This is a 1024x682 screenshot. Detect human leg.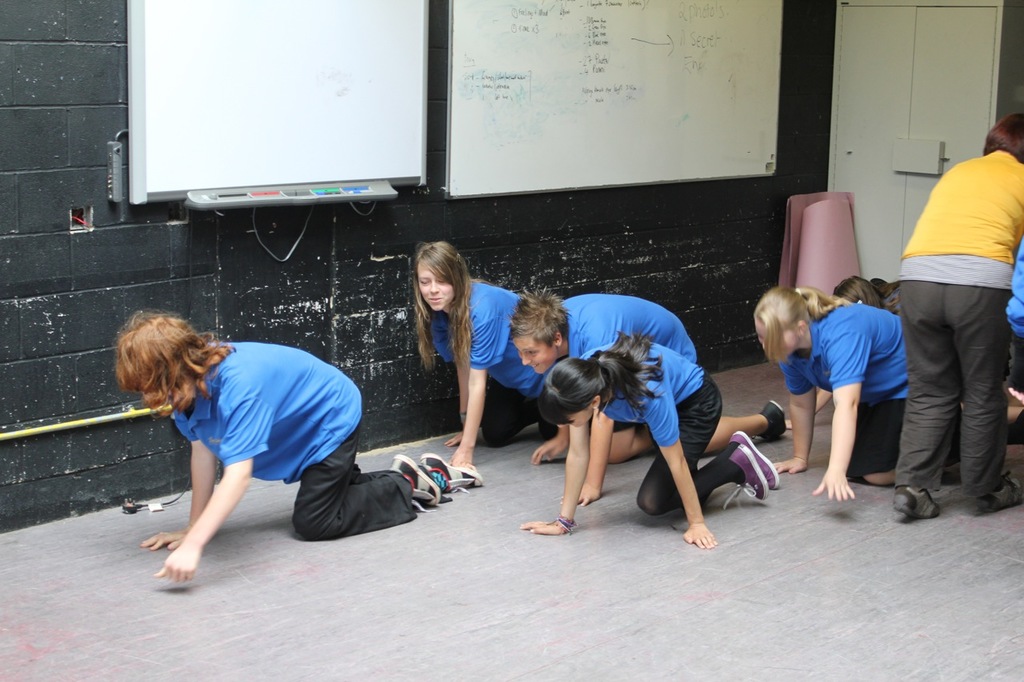
(x1=947, y1=286, x2=1023, y2=517).
